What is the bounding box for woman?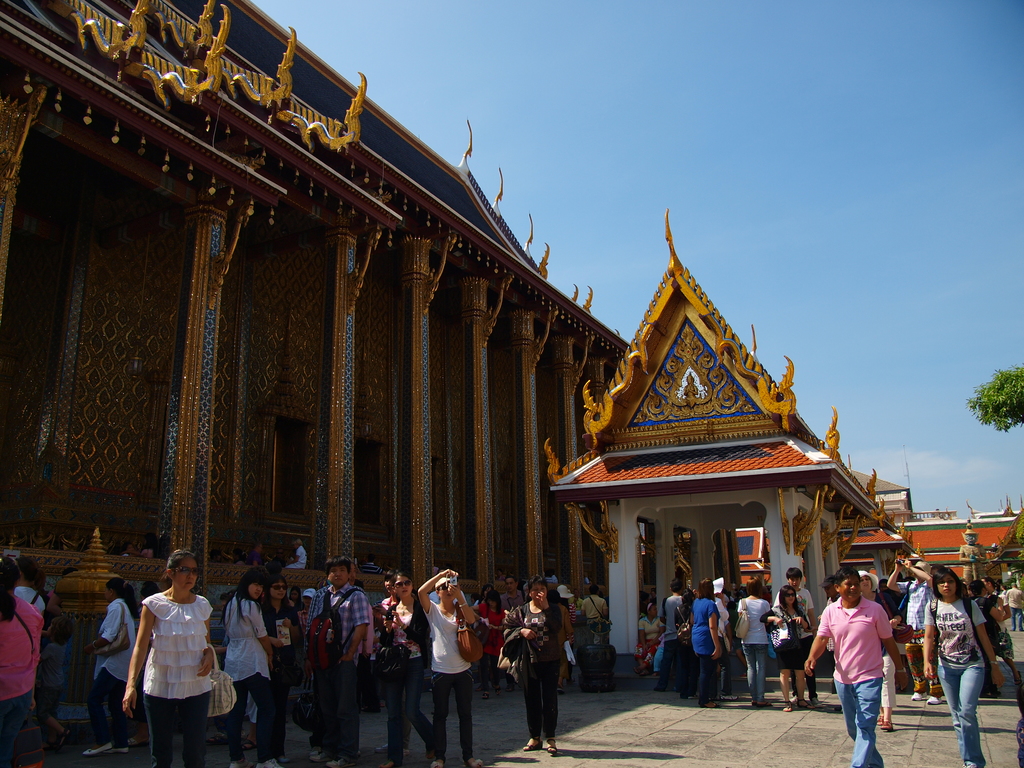
box=[369, 572, 433, 767].
